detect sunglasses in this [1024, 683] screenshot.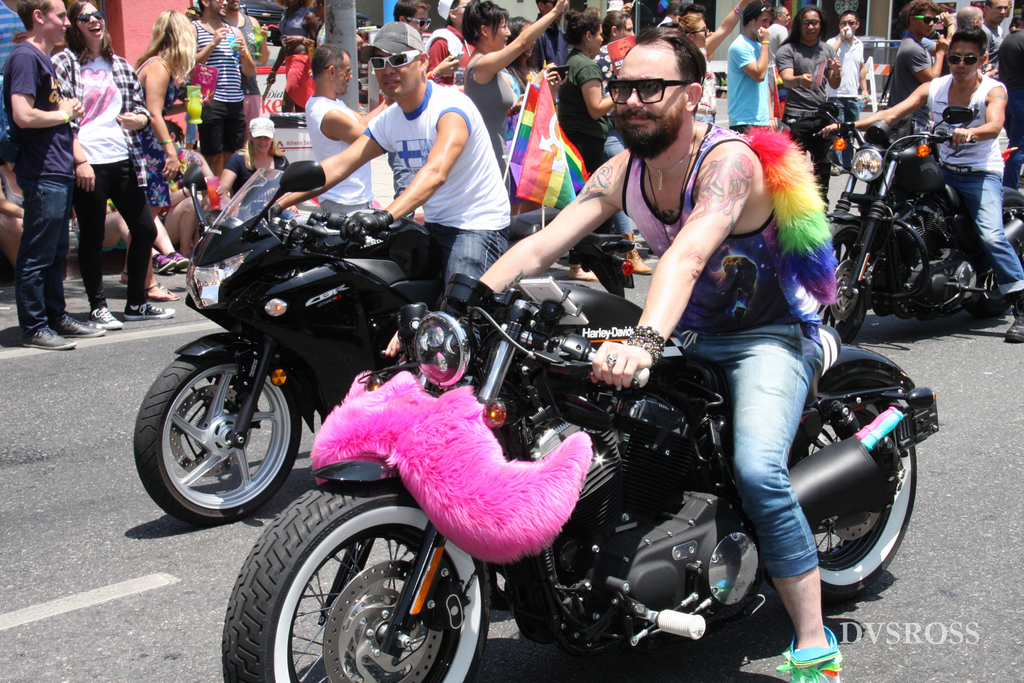
Detection: <region>369, 50, 421, 69</region>.
